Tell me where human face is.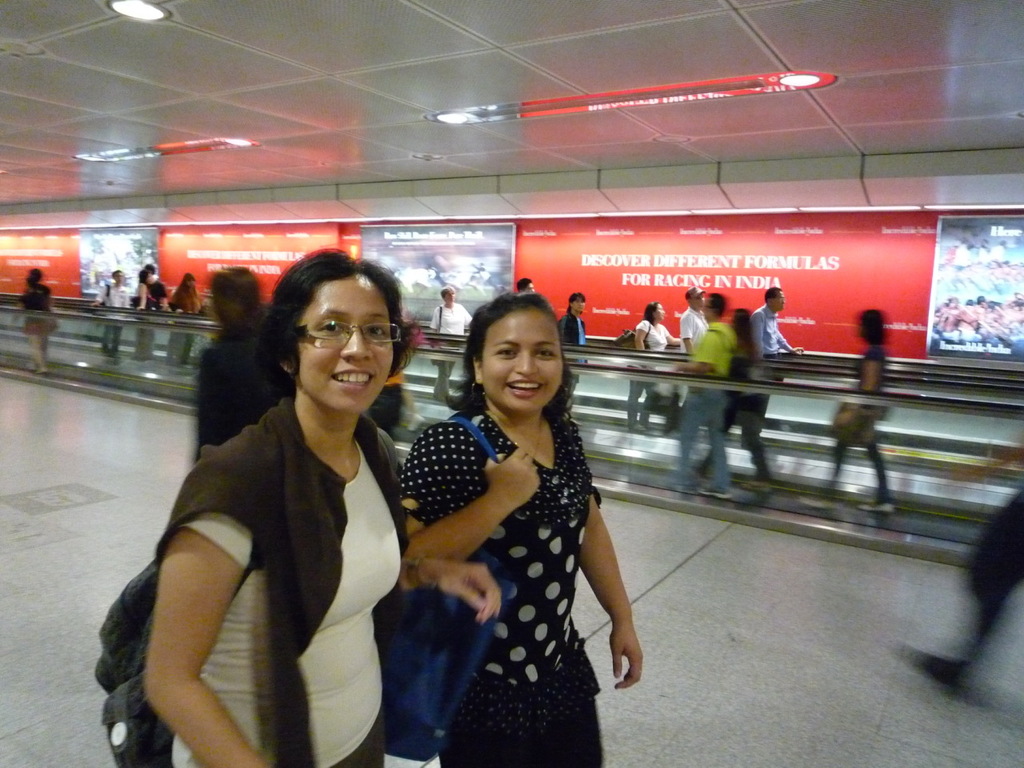
human face is at bbox(294, 275, 397, 409).
